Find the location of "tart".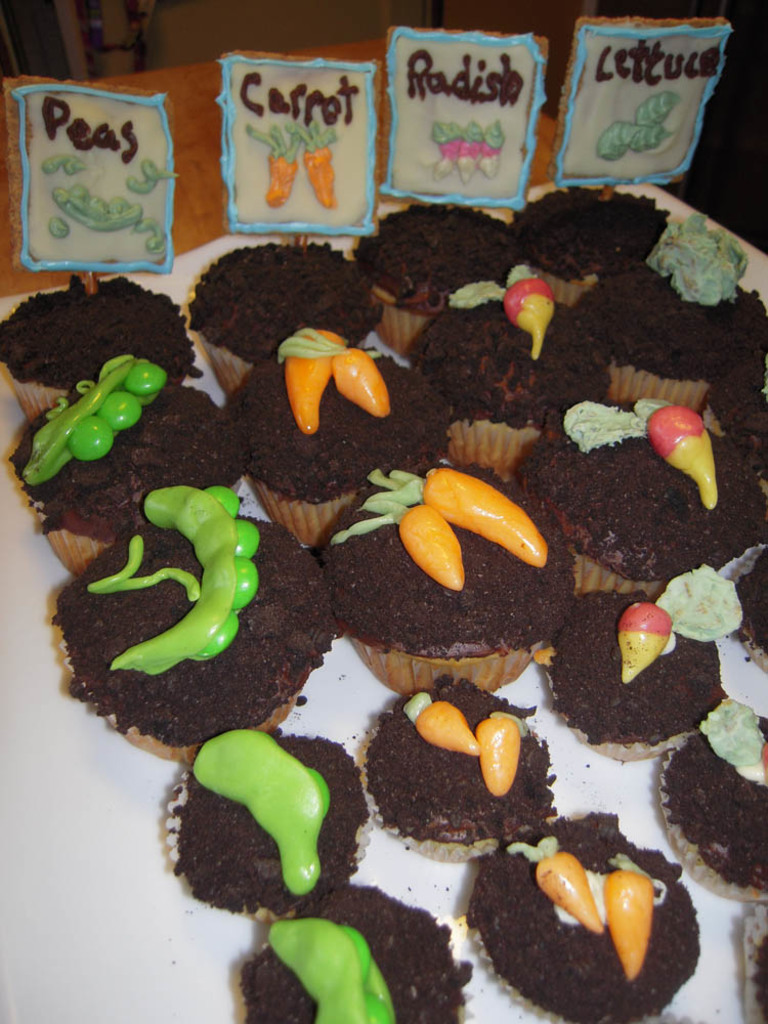
Location: bbox=[61, 464, 353, 767].
